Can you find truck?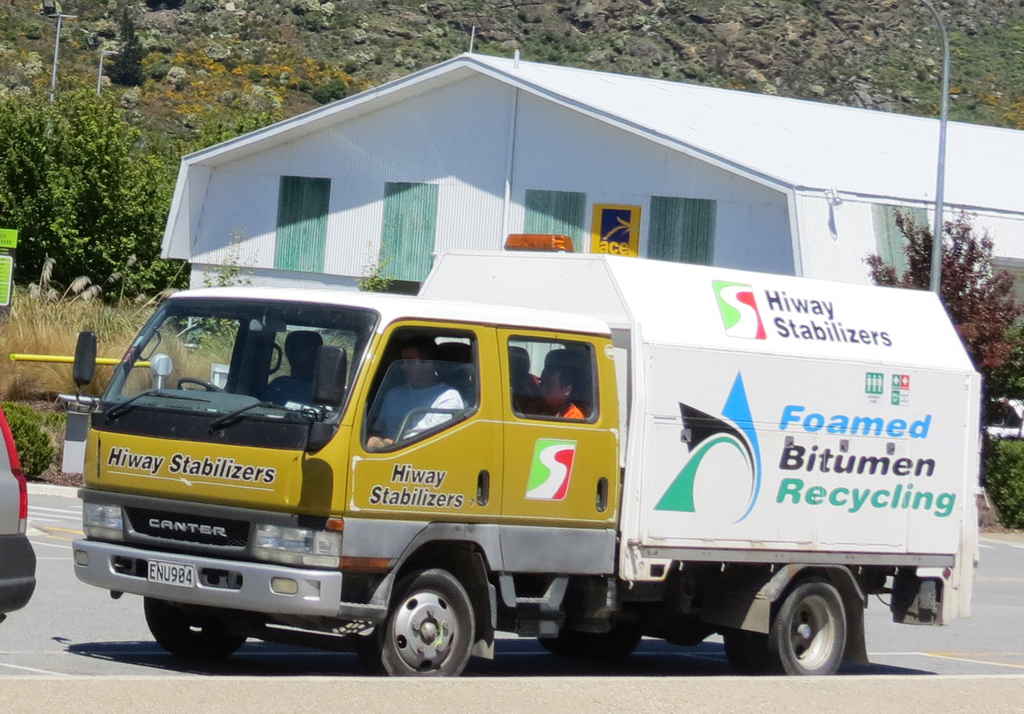
Yes, bounding box: select_region(74, 262, 975, 694).
